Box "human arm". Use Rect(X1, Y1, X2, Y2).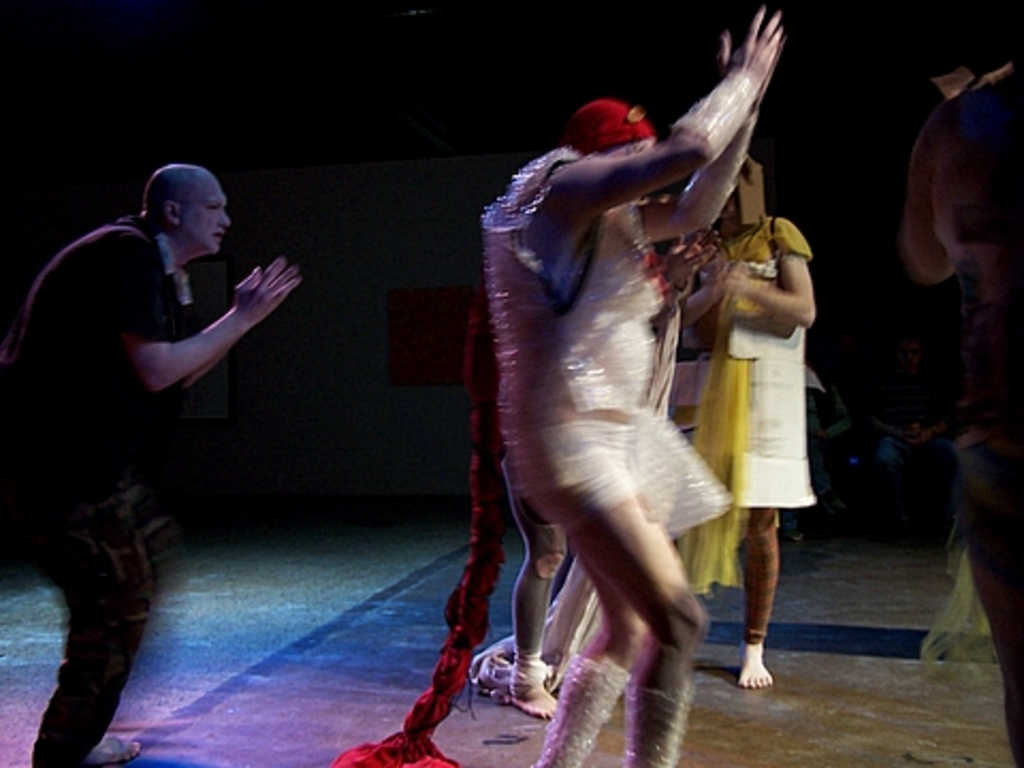
Rect(894, 109, 975, 288).
